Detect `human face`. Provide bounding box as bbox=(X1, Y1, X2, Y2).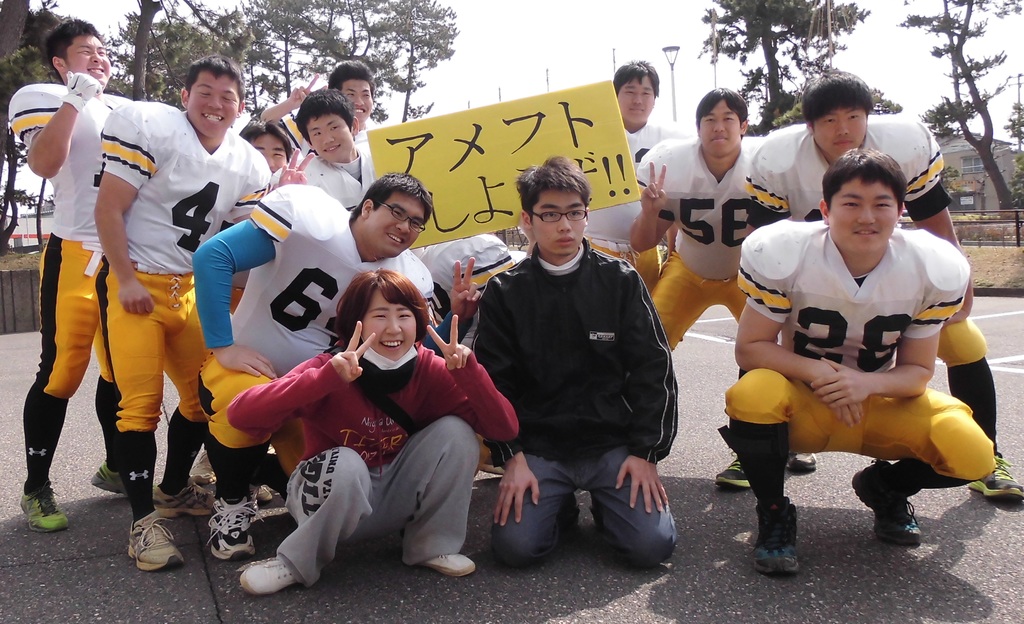
bbox=(346, 80, 372, 122).
